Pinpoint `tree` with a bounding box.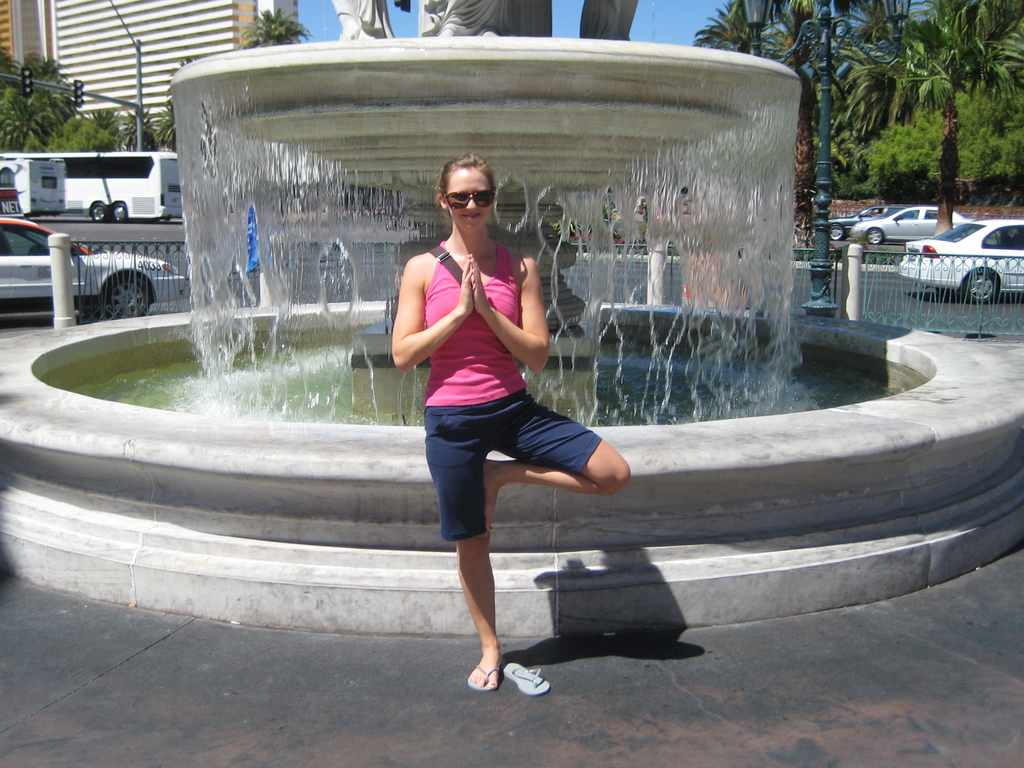
select_region(0, 47, 23, 78).
